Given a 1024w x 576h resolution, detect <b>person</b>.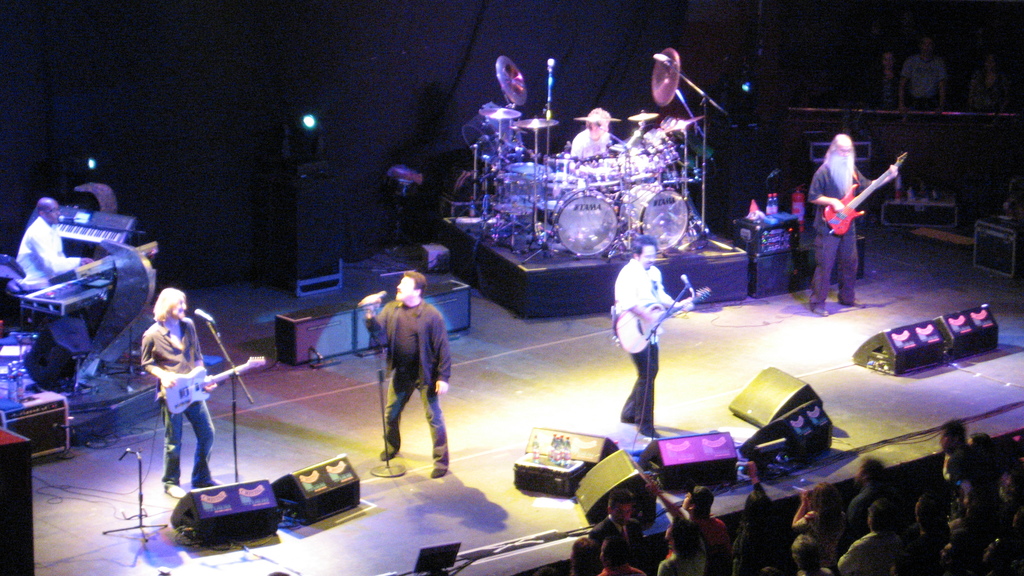
[564,103,618,159].
